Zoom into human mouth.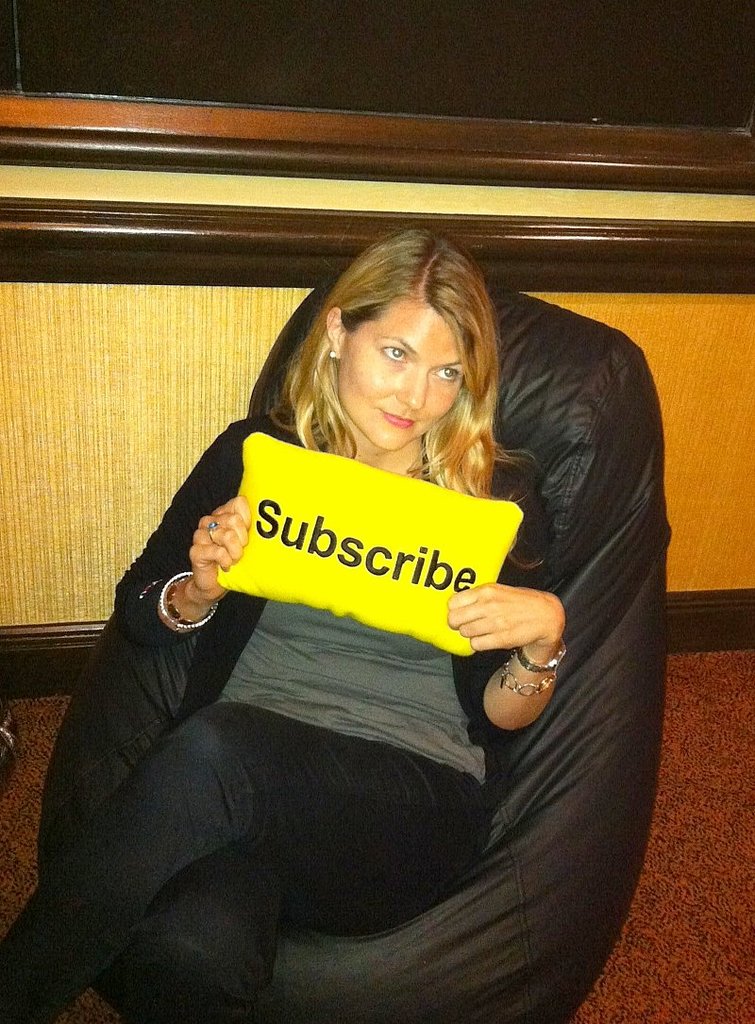
Zoom target: pyautogui.locateOnScreen(380, 405, 423, 431).
